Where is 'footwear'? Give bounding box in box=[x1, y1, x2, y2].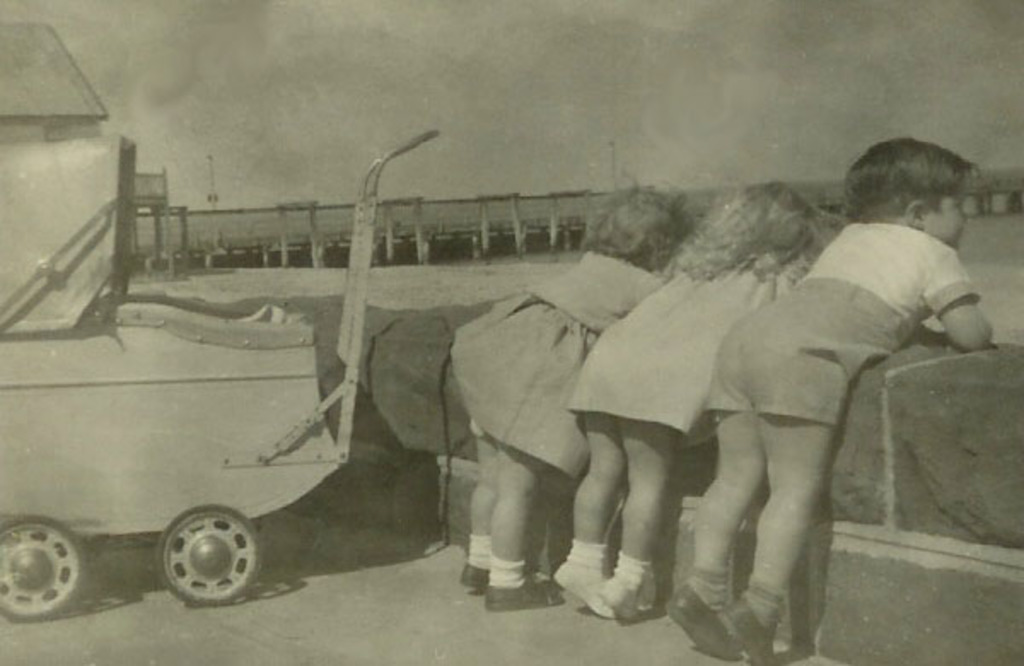
box=[720, 594, 782, 664].
